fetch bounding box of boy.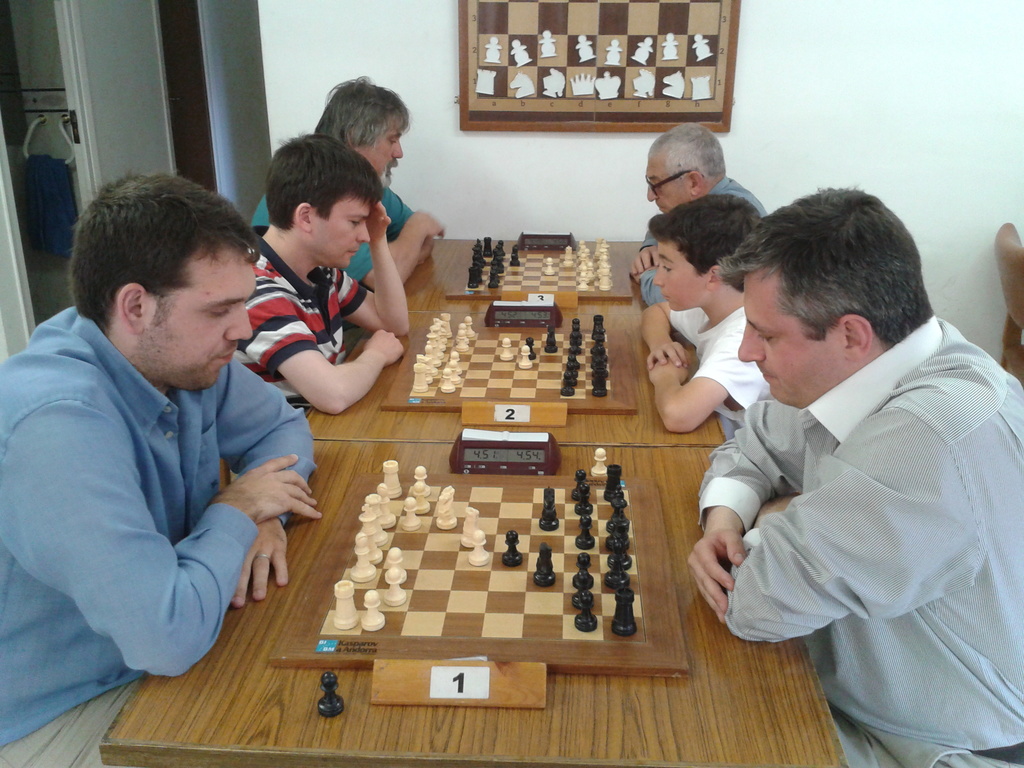
Bbox: left=645, top=193, right=776, bottom=434.
